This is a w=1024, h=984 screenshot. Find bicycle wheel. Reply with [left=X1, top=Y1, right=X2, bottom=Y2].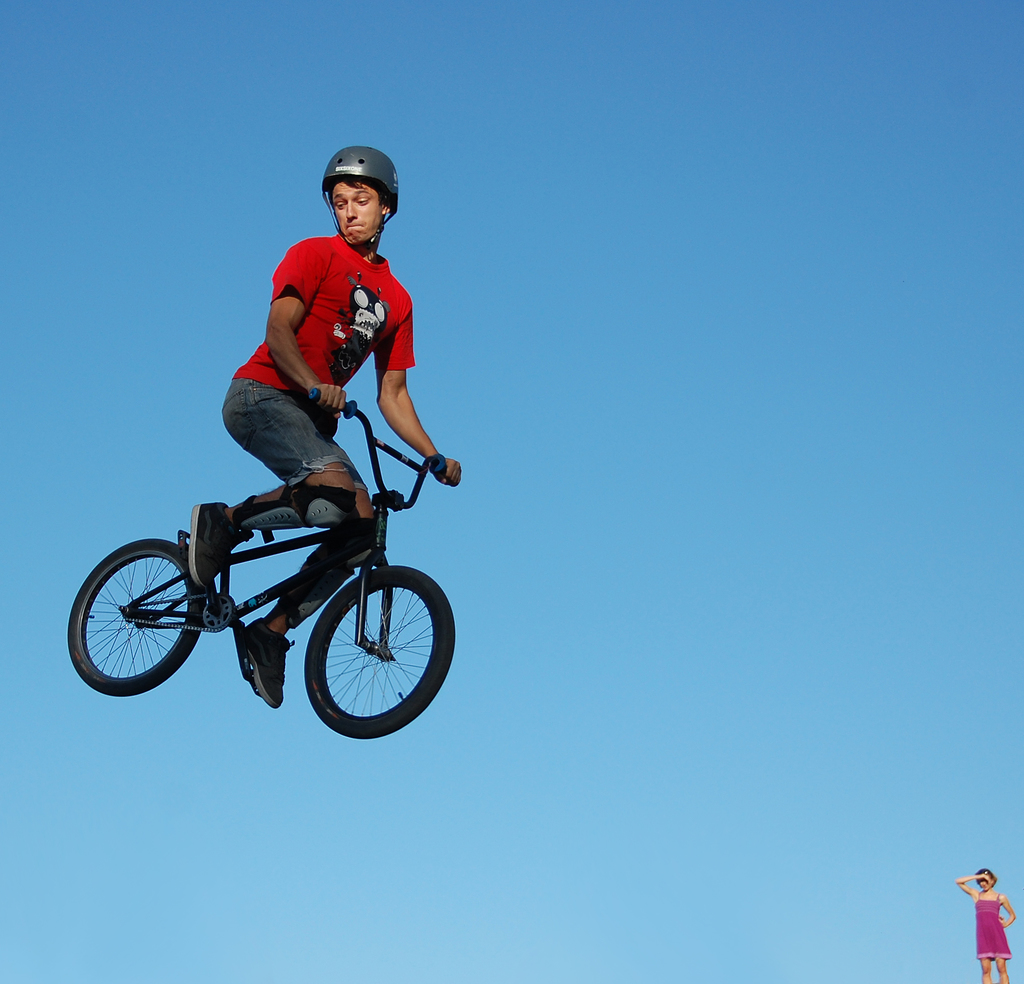
[left=278, top=560, right=433, bottom=744].
